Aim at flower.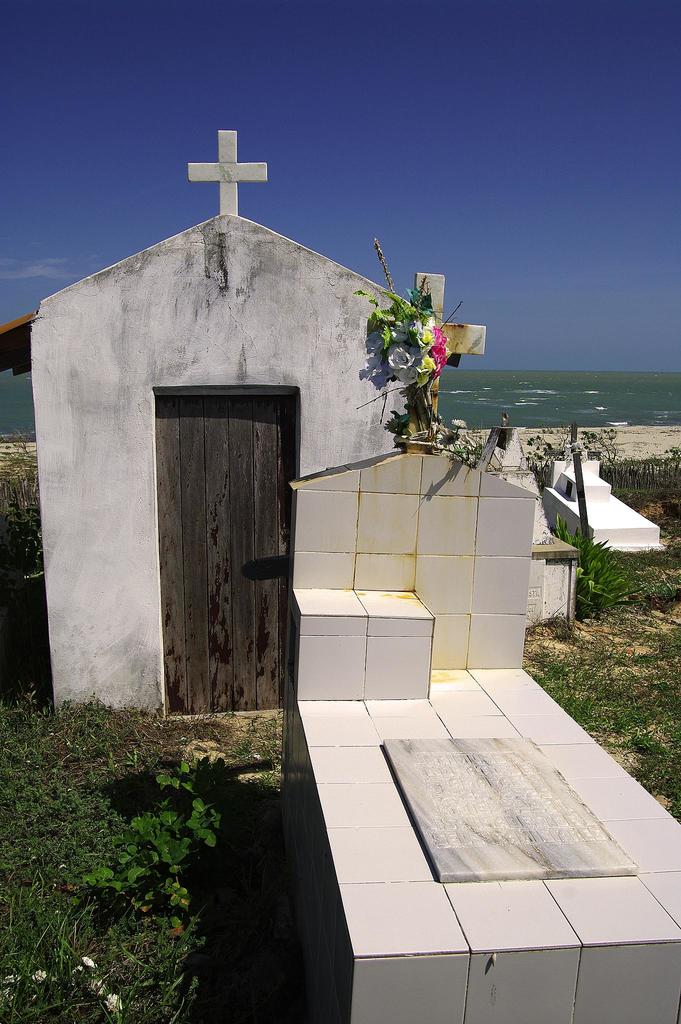
Aimed at pyautogui.locateOnScreen(79, 956, 97, 967).
